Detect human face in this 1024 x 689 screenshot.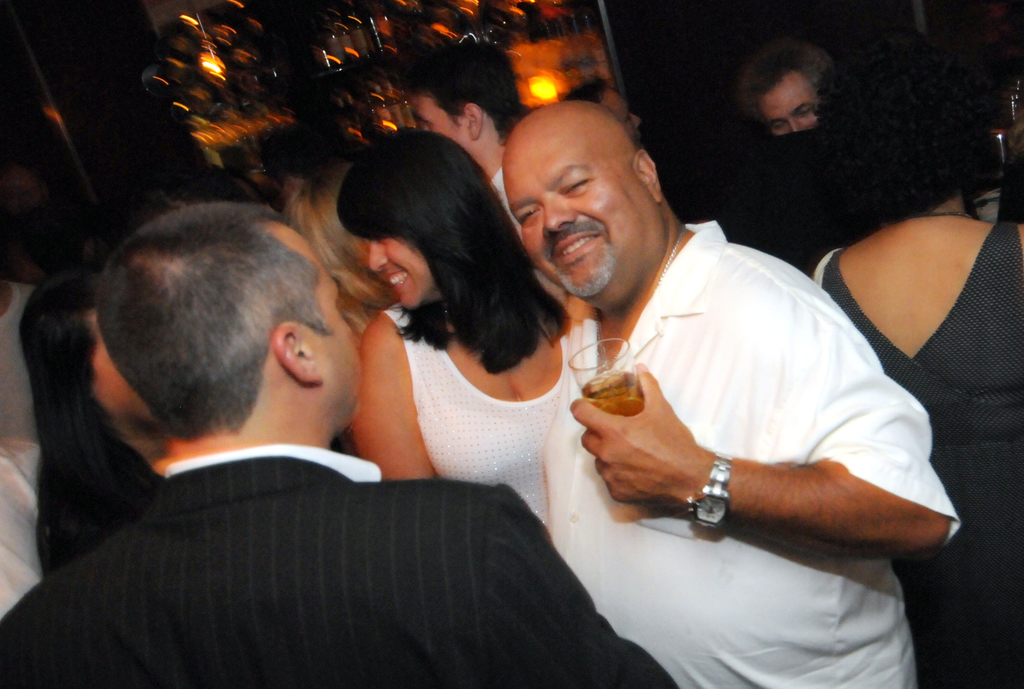
Detection: {"x1": 273, "y1": 207, "x2": 360, "y2": 416}.
